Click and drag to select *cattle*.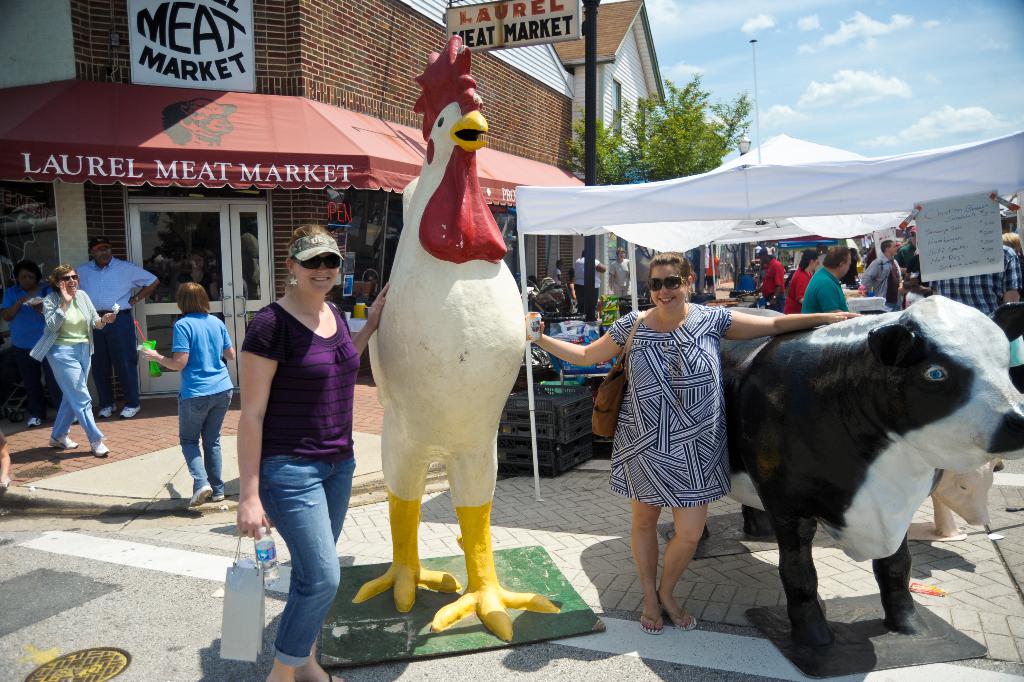
Selection: 678:293:1009:656.
